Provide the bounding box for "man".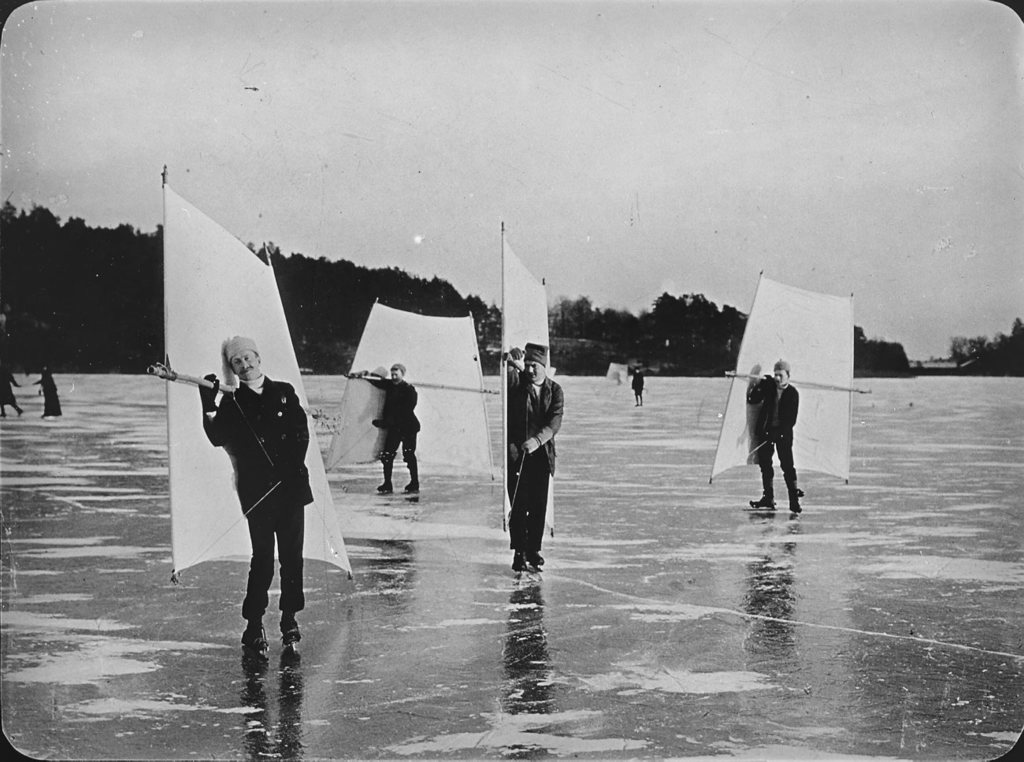
region(744, 359, 802, 511).
